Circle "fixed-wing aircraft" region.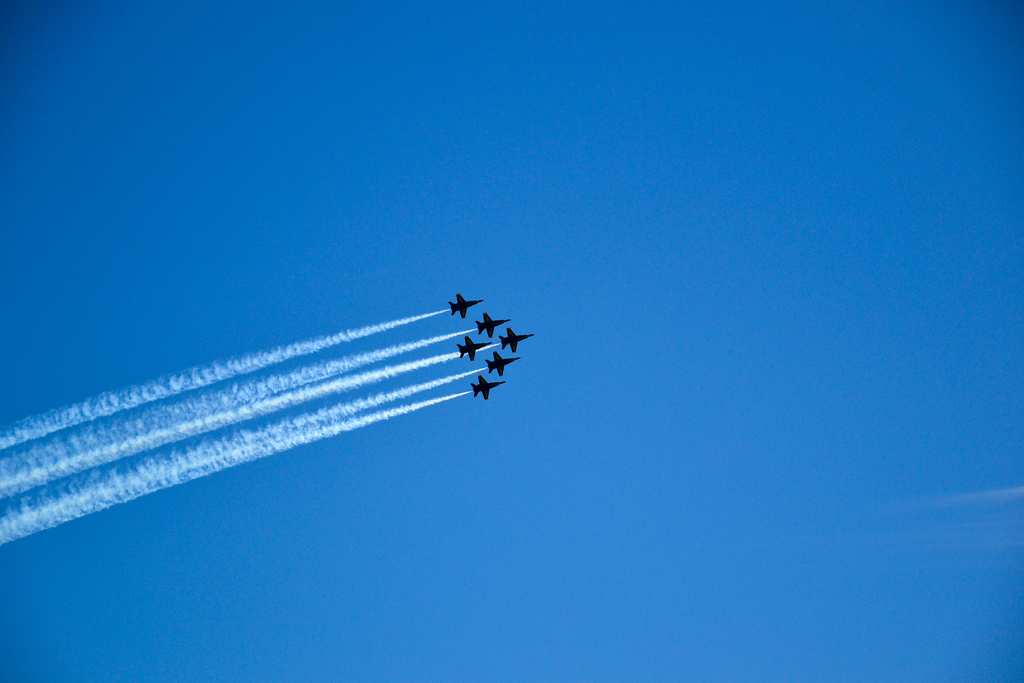
Region: region(476, 374, 509, 400).
